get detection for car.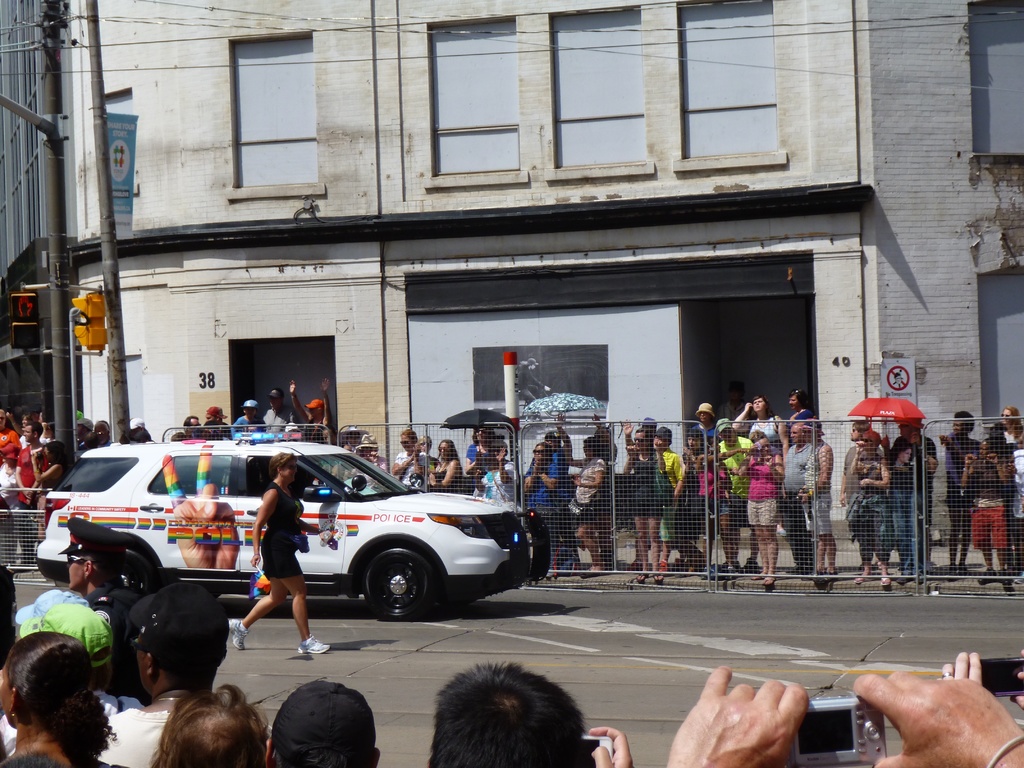
Detection: crop(65, 450, 557, 635).
